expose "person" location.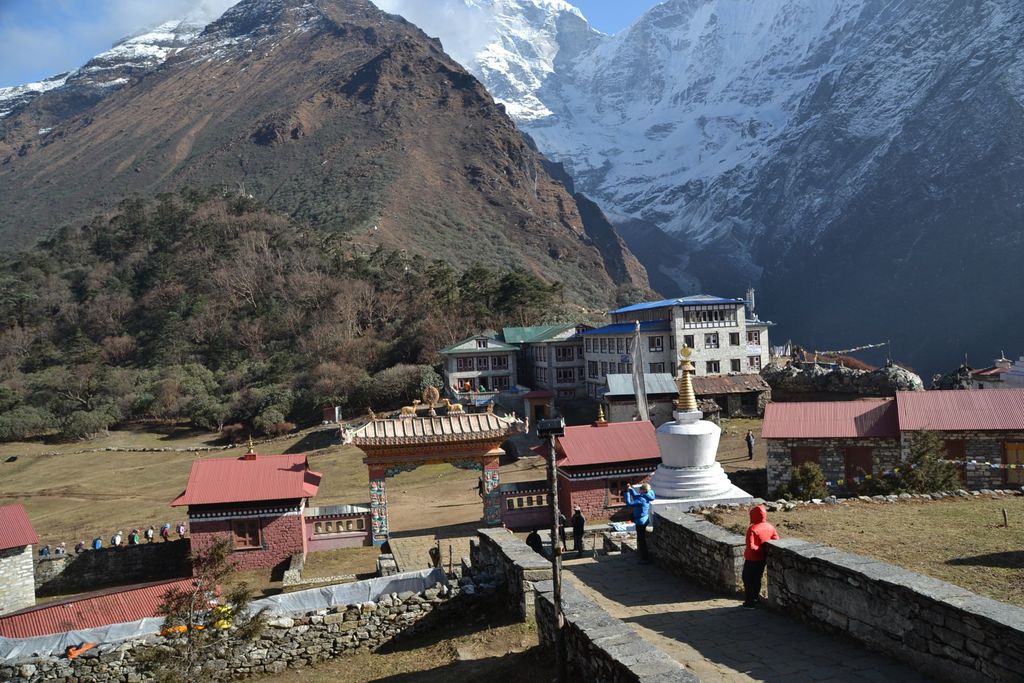
Exposed at [left=573, top=506, right=584, bottom=563].
